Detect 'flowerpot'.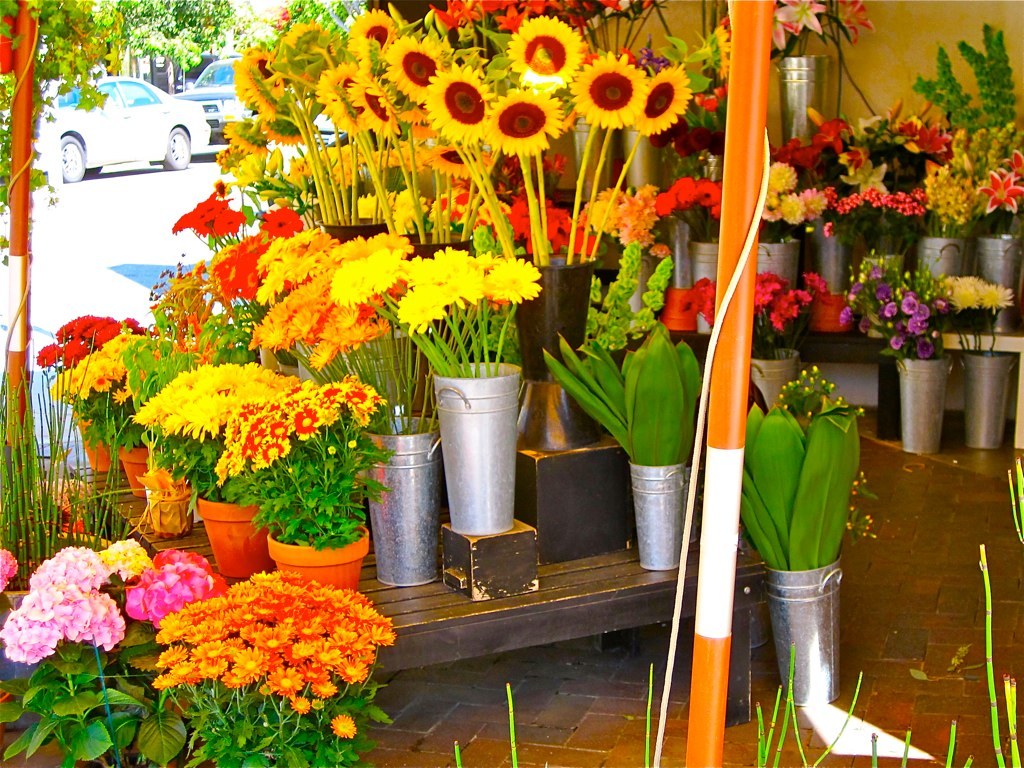
Detected at <box>753,349,798,411</box>.
